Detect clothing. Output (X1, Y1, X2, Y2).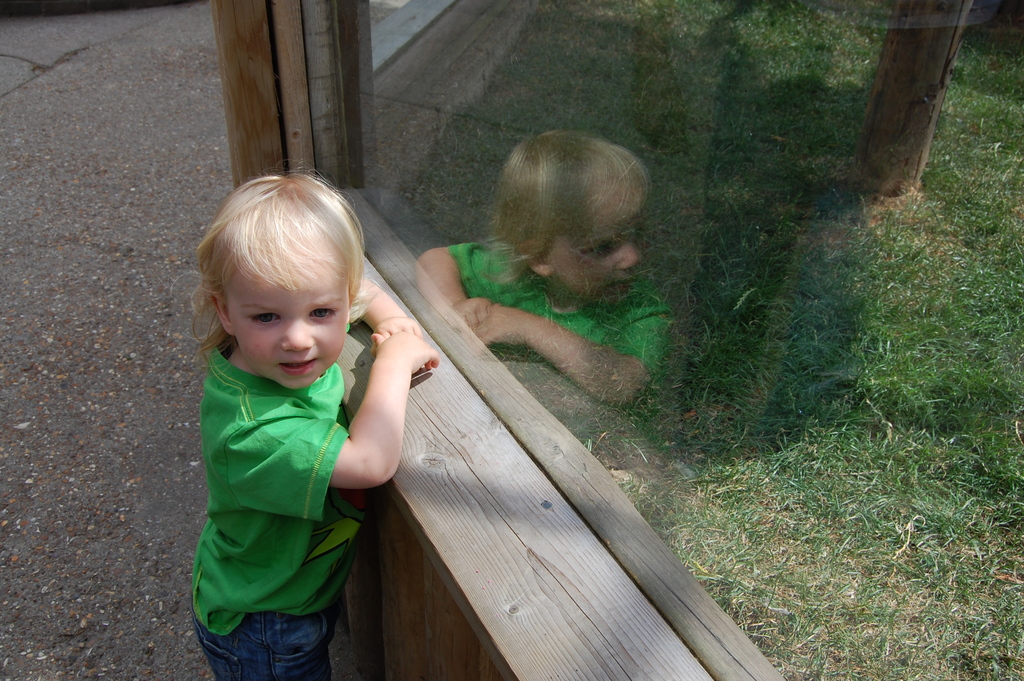
(179, 274, 403, 666).
